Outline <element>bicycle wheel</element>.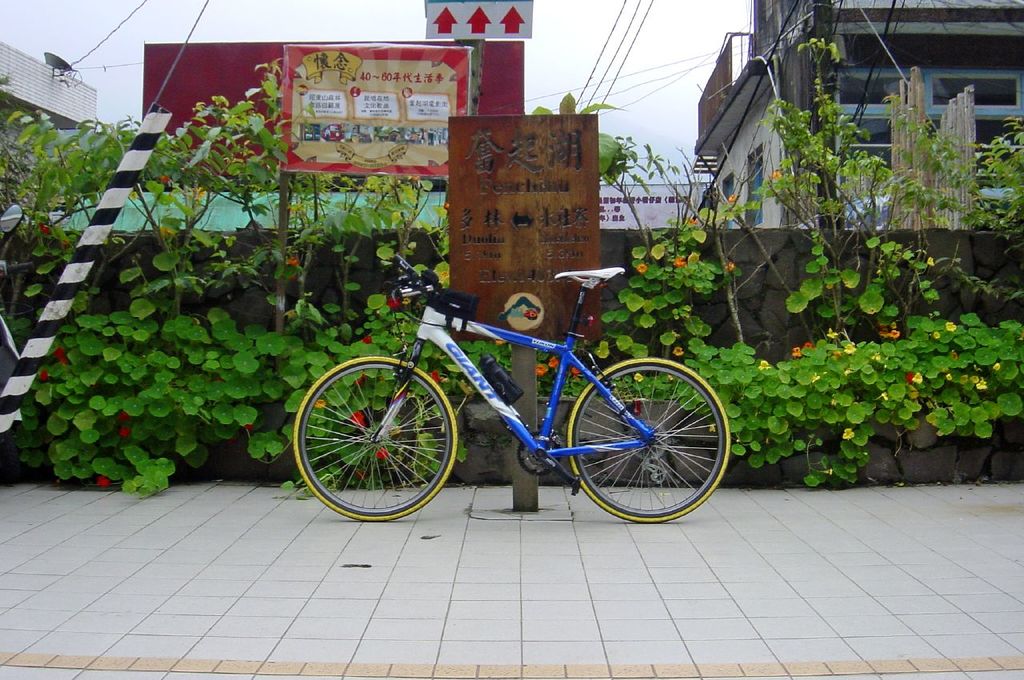
Outline: {"x1": 570, "y1": 361, "x2": 731, "y2": 520}.
